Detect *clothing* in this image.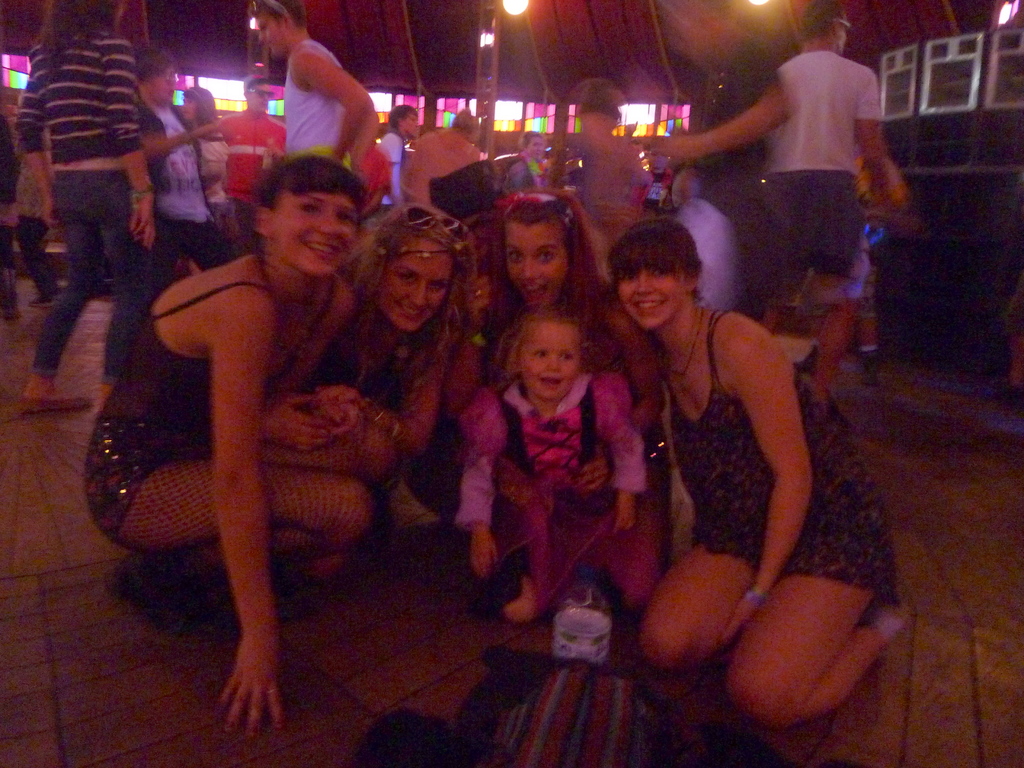
Detection: rect(88, 421, 182, 540).
